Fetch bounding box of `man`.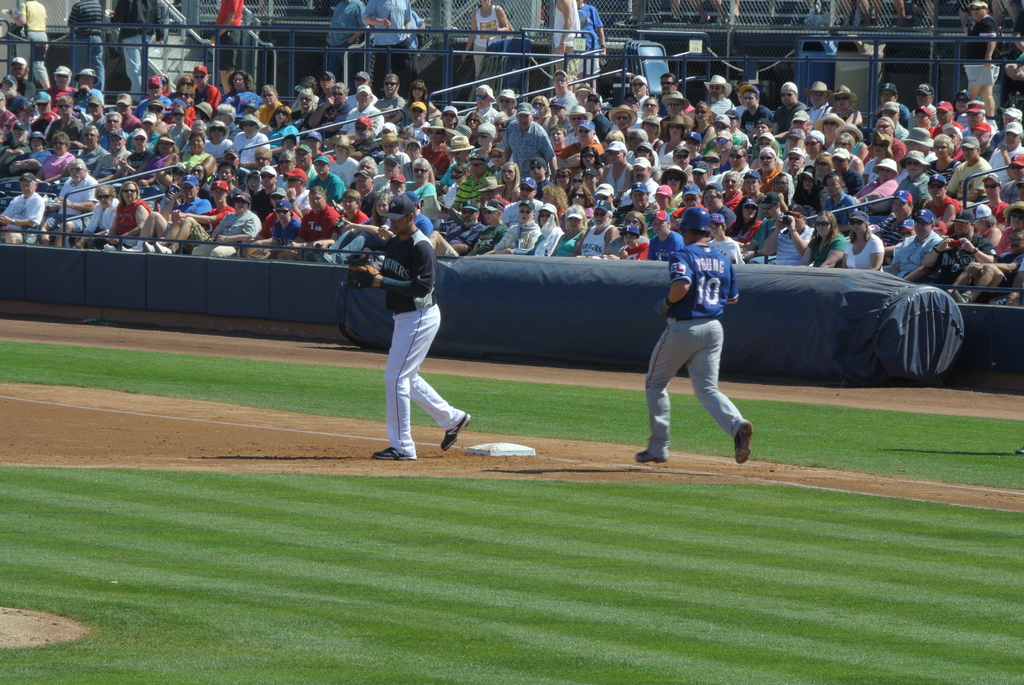
Bbox: [left=102, top=130, right=136, bottom=177].
